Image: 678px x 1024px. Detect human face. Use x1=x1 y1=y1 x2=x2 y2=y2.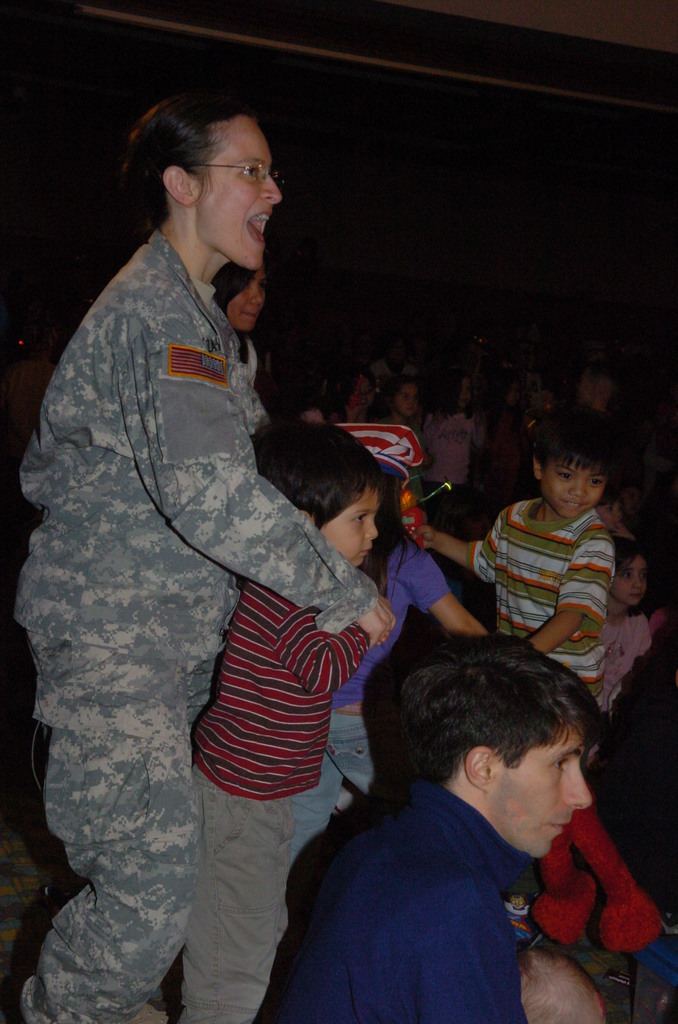
x1=317 y1=470 x2=383 y2=570.
